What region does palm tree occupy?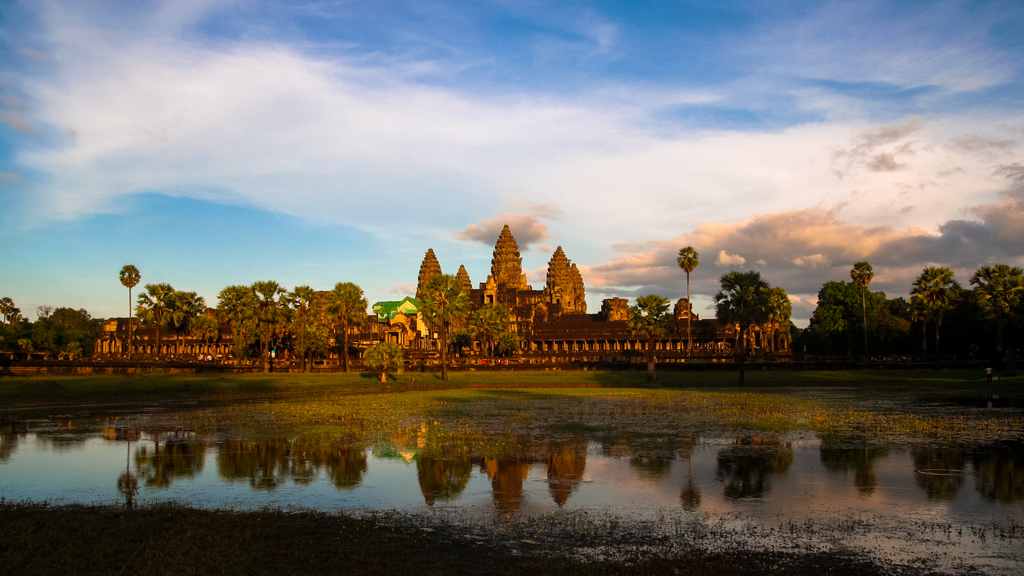
BBox(417, 267, 472, 377).
